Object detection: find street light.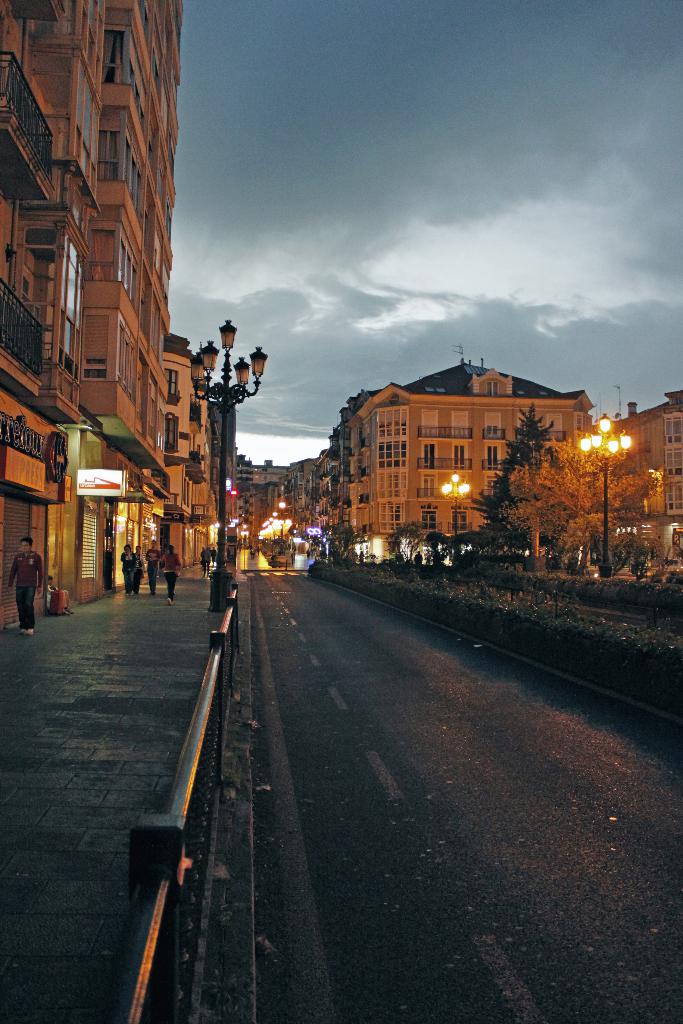
bbox=[276, 499, 288, 543].
